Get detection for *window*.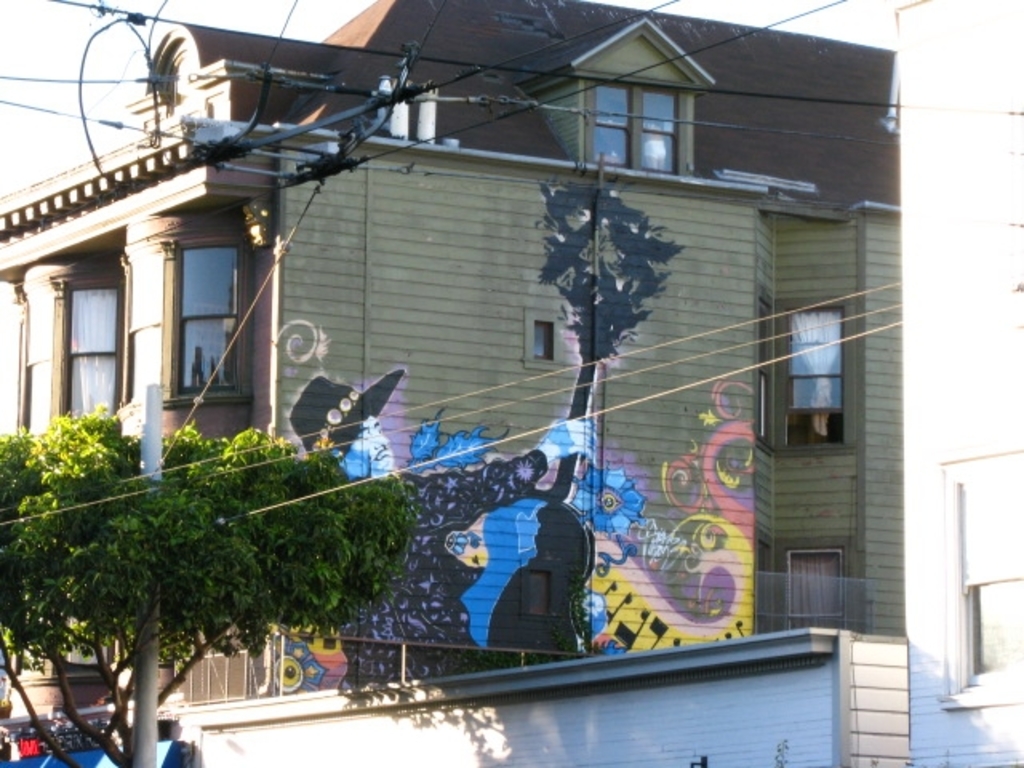
Detection: pyautogui.locateOnScreen(374, 77, 438, 150).
